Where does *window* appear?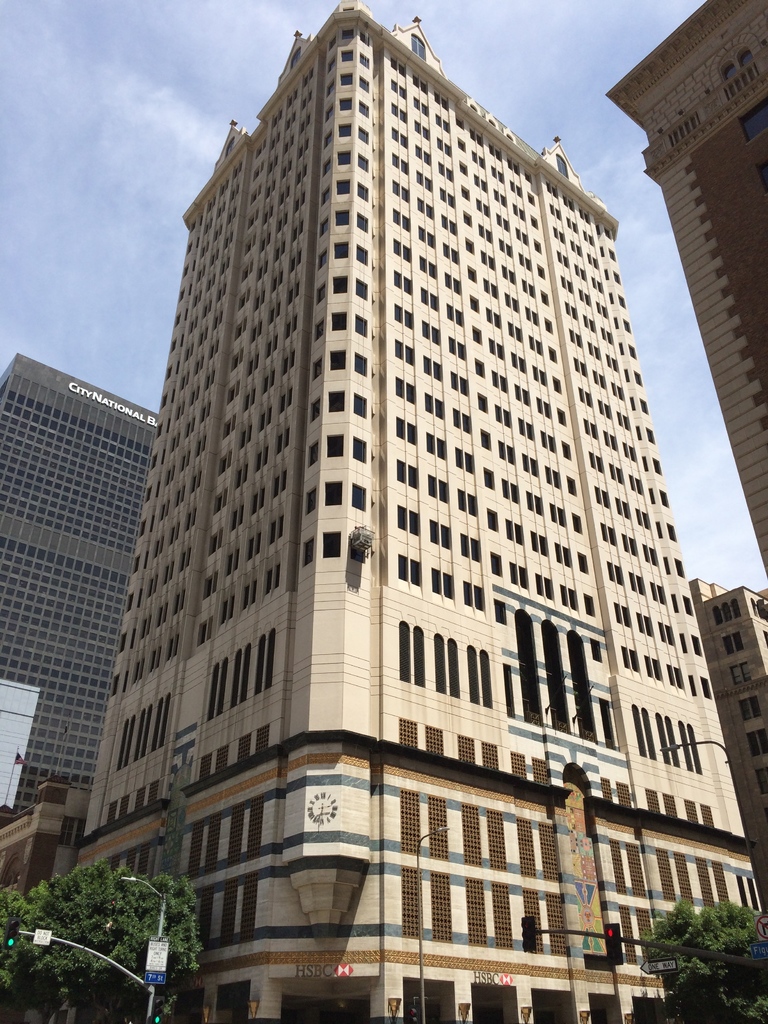
Appears at (558, 586, 577, 612).
